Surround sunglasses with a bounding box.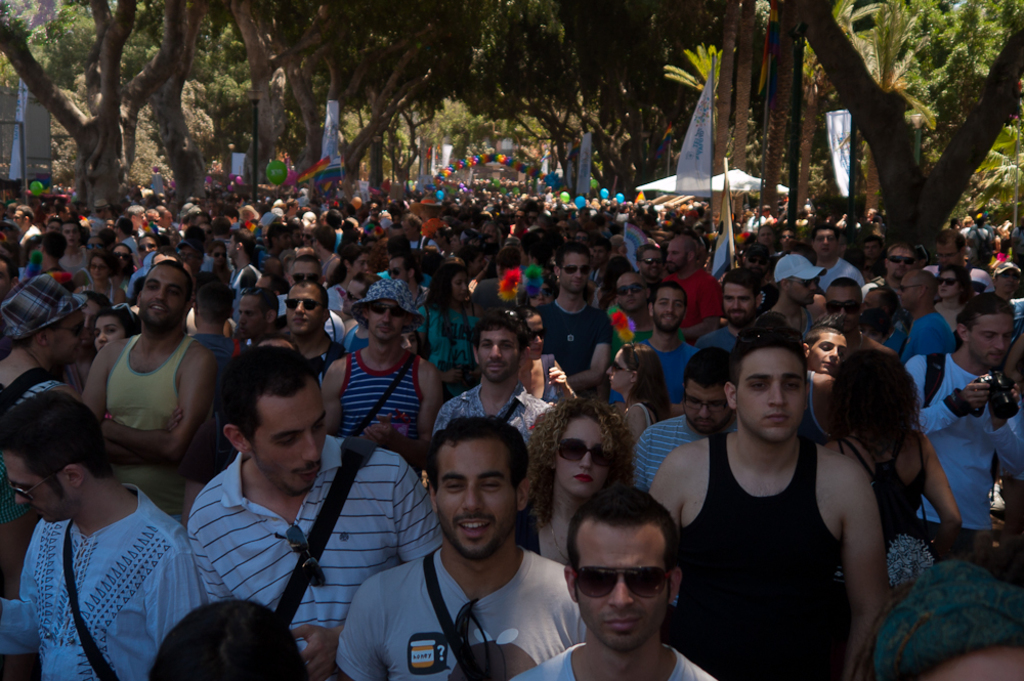
BBox(616, 282, 647, 295).
